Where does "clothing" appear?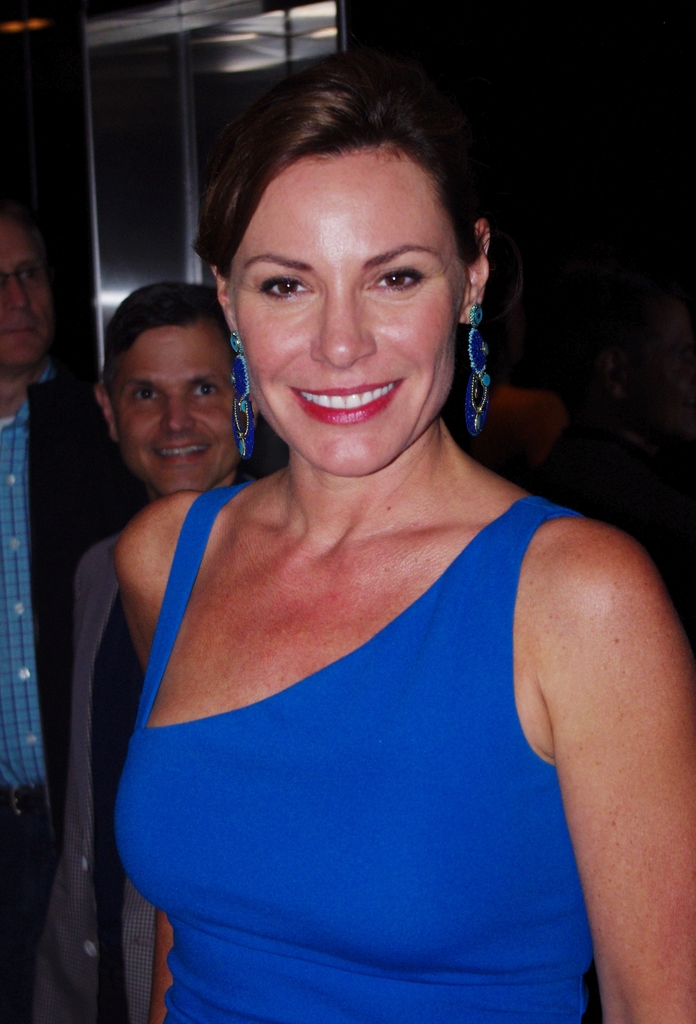
Appears at l=44, t=535, r=151, b=1023.
